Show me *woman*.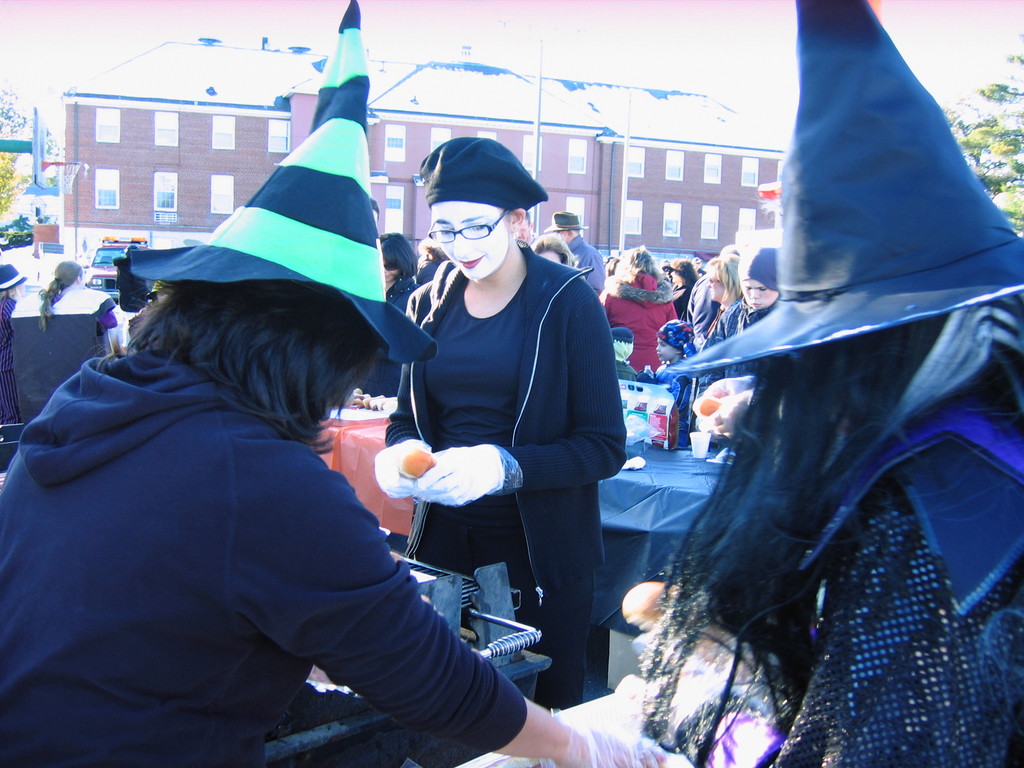
*woman* is here: crop(371, 137, 628, 710).
